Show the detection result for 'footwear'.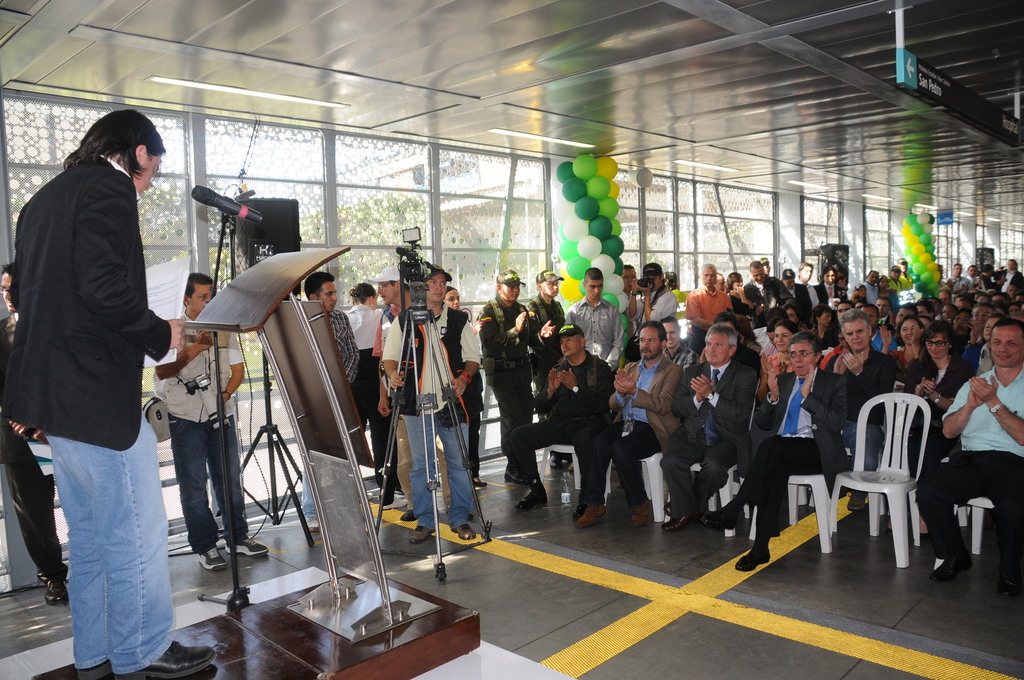
<region>222, 539, 271, 559</region>.
